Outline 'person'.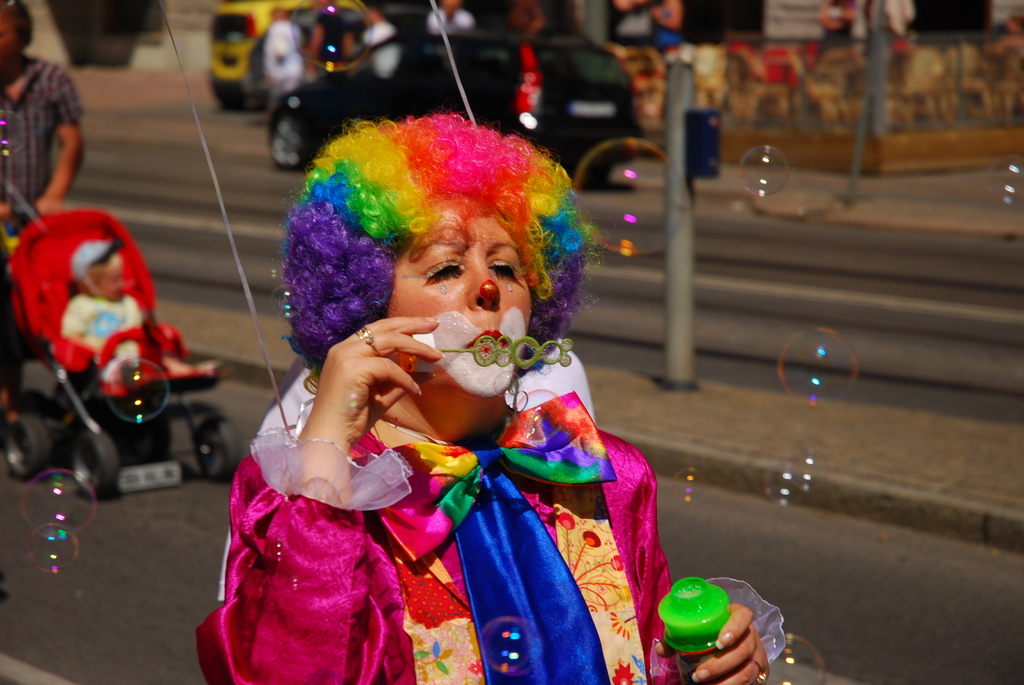
Outline: 0, 0, 84, 427.
